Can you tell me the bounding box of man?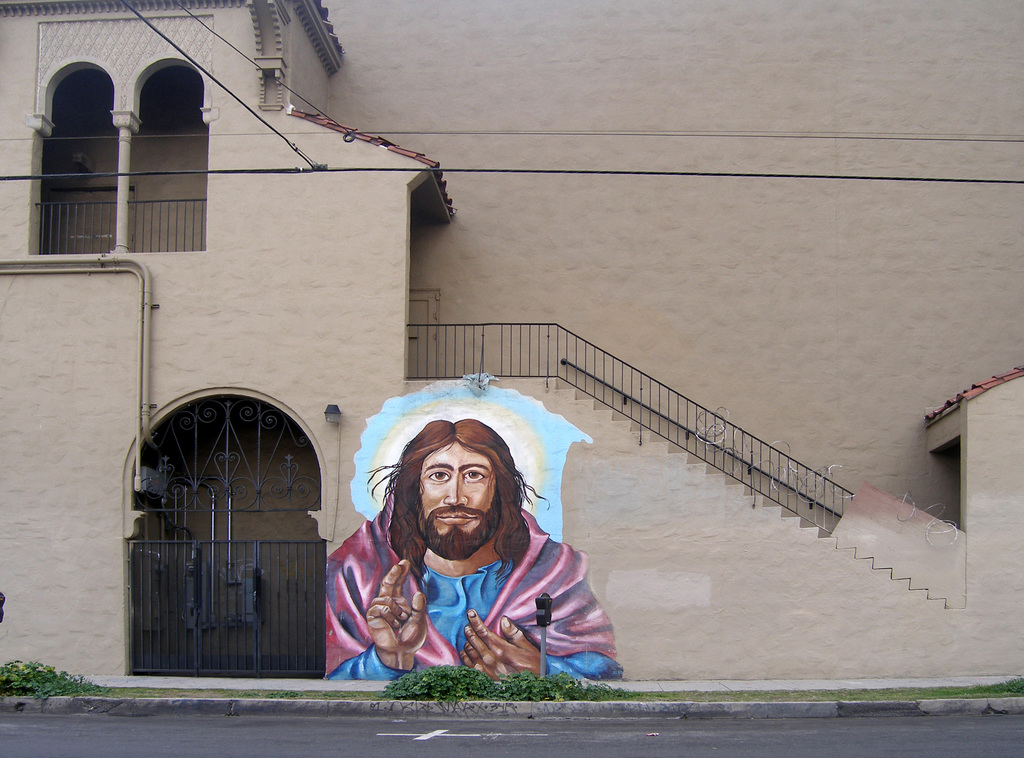
box=[311, 403, 623, 704].
